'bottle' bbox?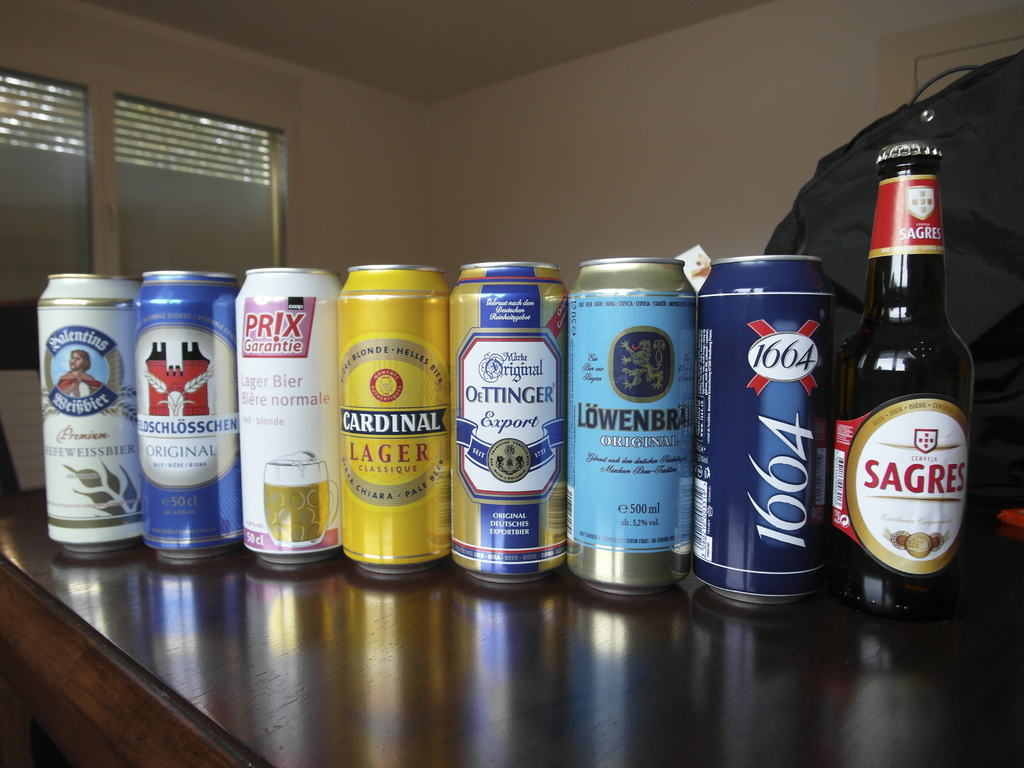
Rect(226, 265, 342, 577)
